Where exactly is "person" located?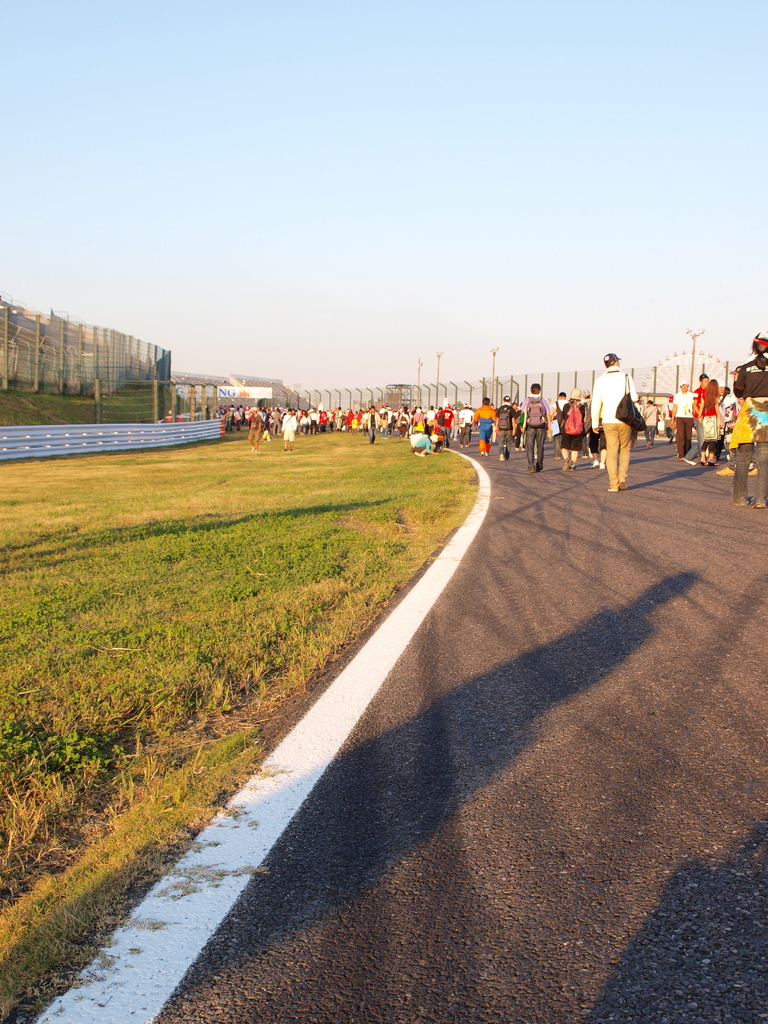
Its bounding box is [593,351,649,495].
